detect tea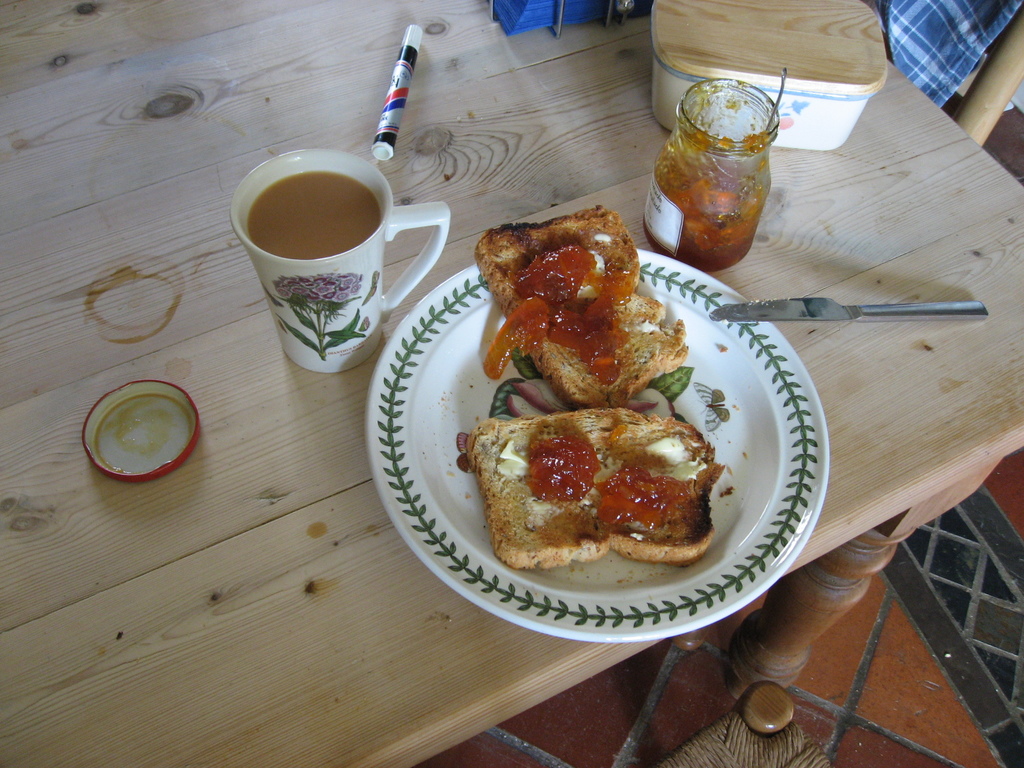
{"x1": 251, "y1": 170, "x2": 382, "y2": 259}
